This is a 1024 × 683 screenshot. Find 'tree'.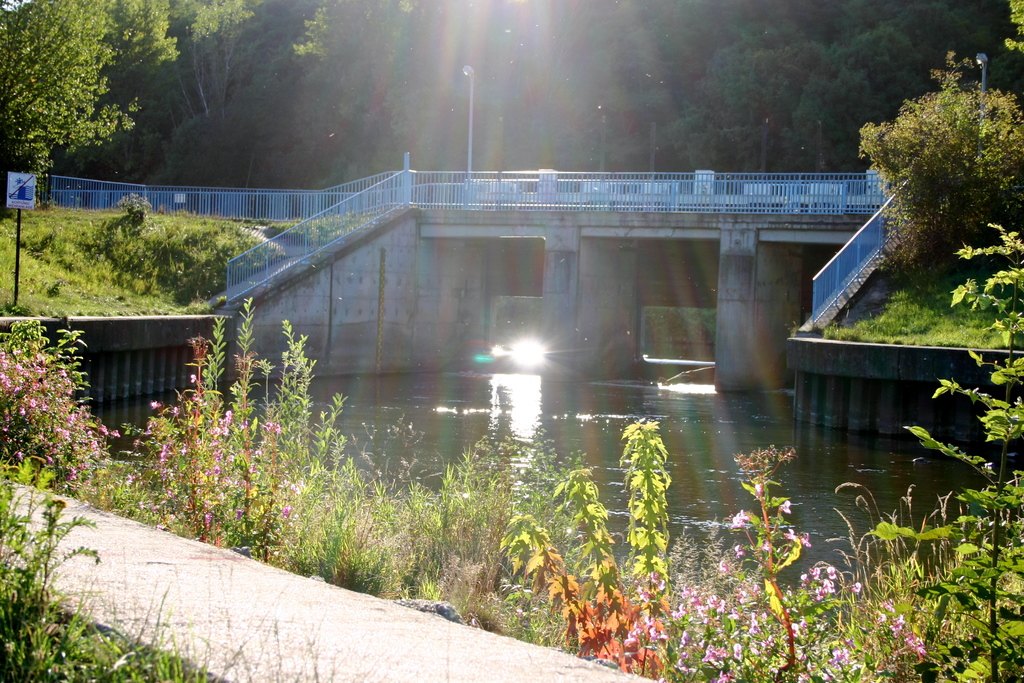
Bounding box: (left=6, top=30, right=145, bottom=176).
